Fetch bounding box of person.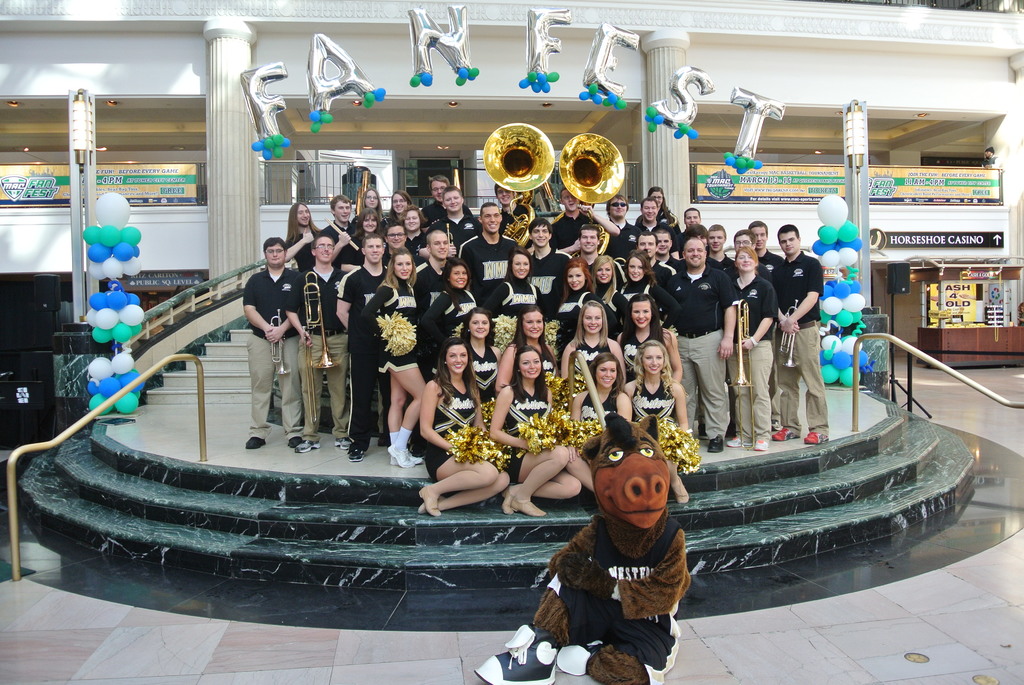
Bbox: bbox(637, 230, 676, 285).
